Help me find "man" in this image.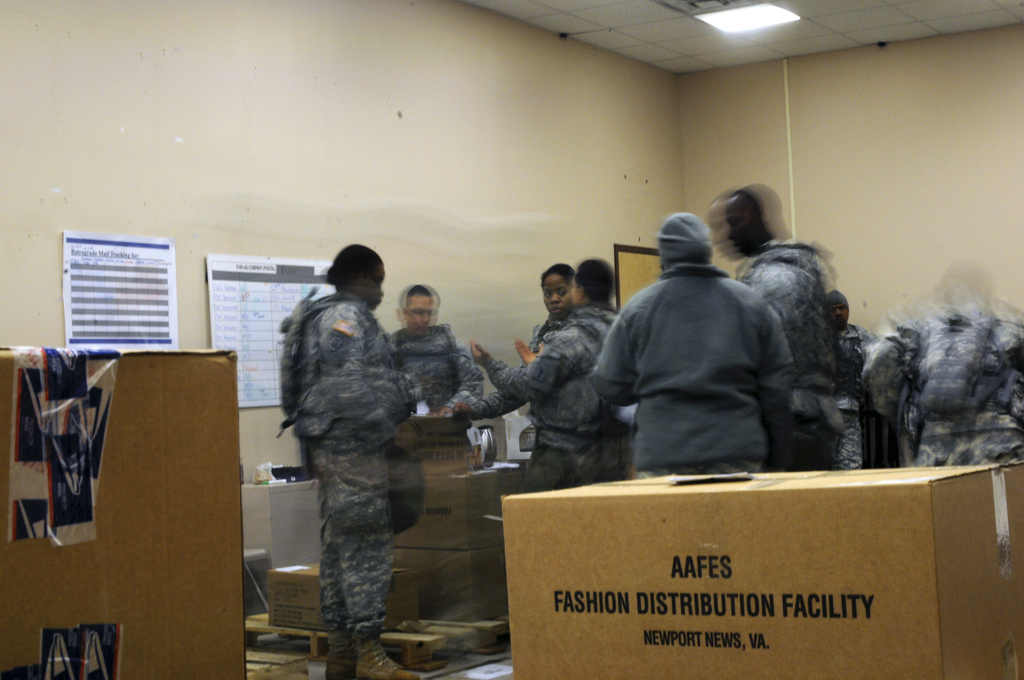
Found it: 264, 252, 444, 652.
